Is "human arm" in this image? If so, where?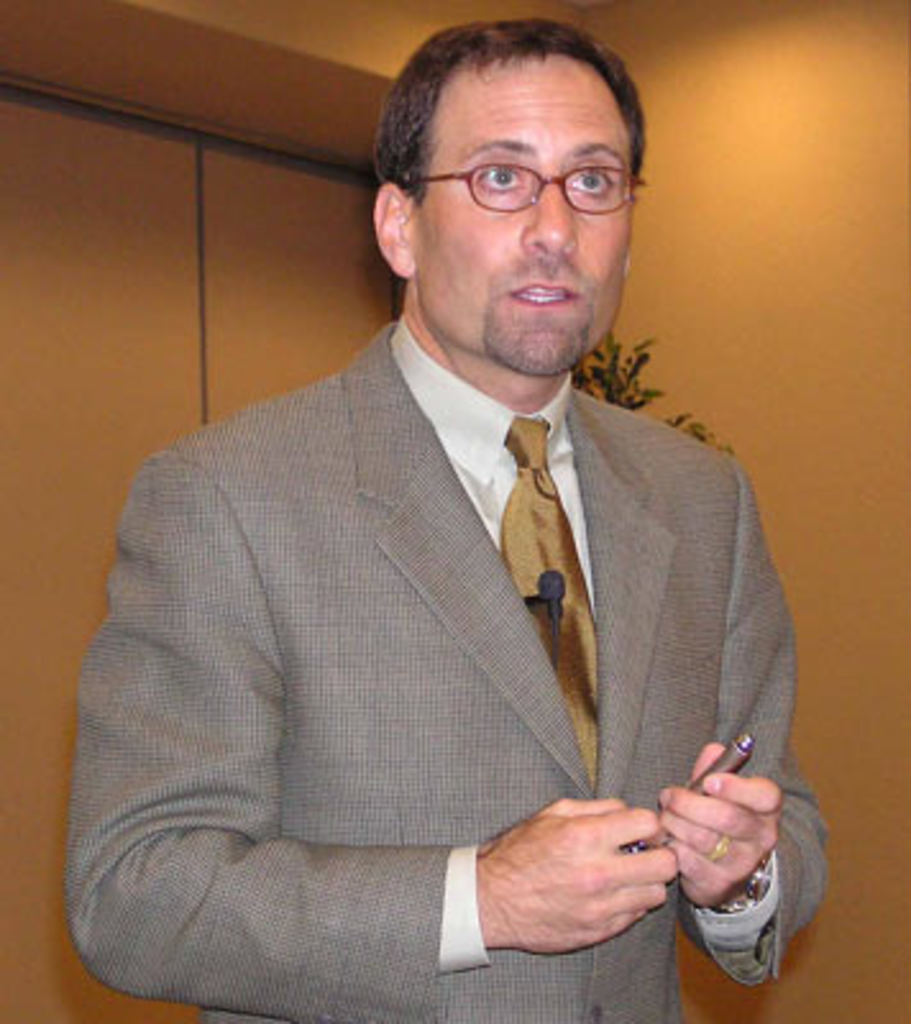
Yes, at BBox(647, 474, 847, 963).
